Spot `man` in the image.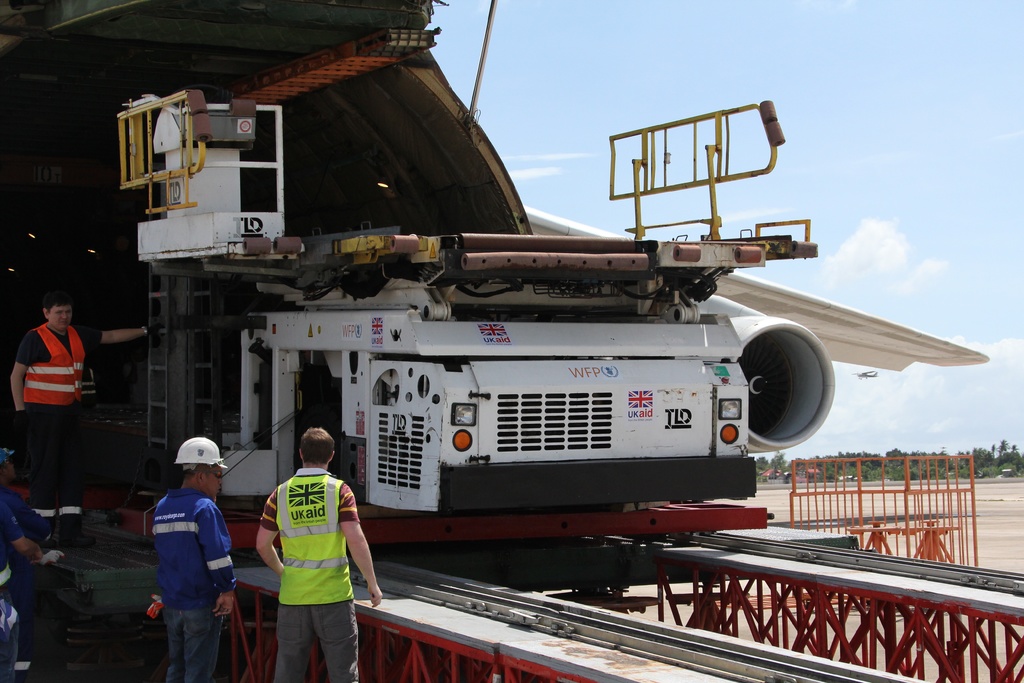
`man` found at bbox=[252, 419, 369, 680].
